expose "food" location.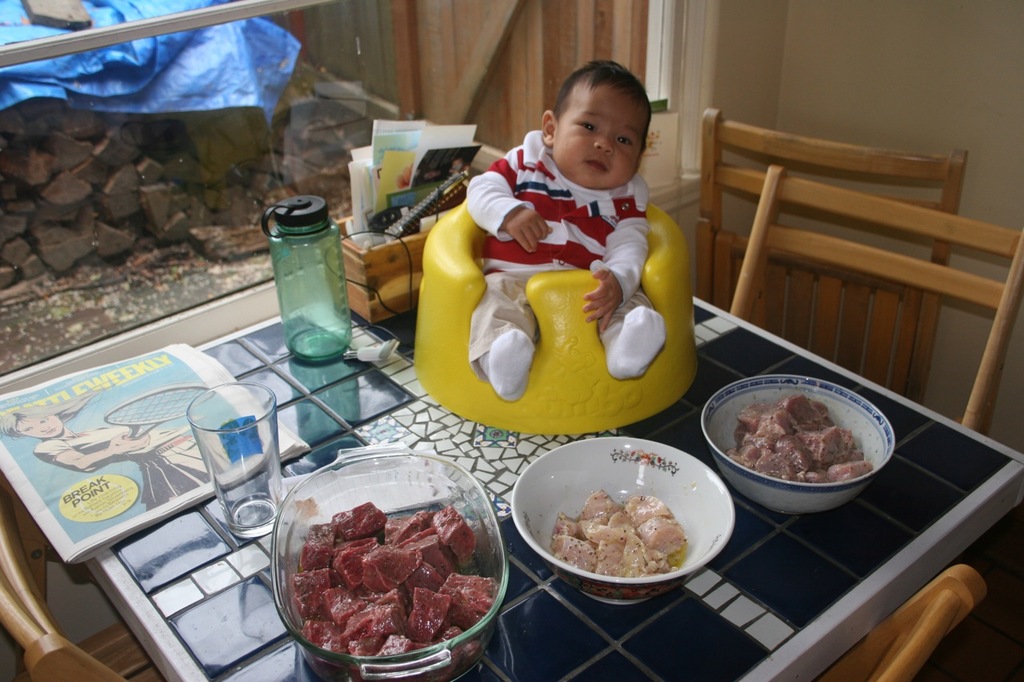
Exposed at [729,382,887,504].
